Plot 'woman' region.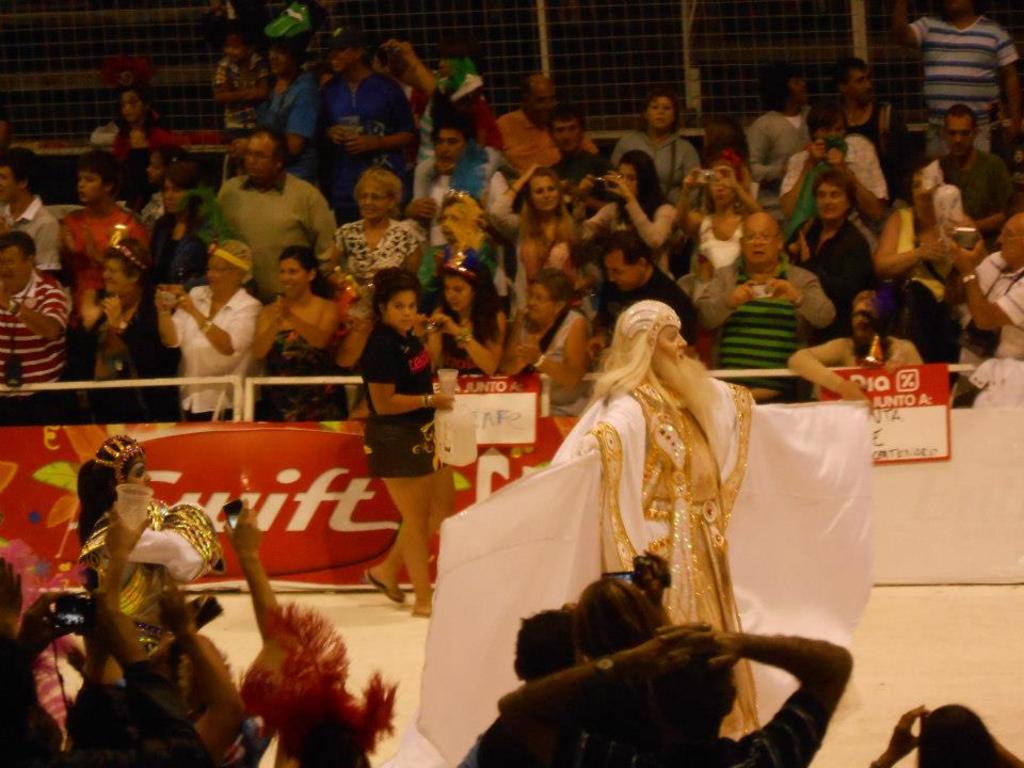
Plotted at (65,226,194,412).
